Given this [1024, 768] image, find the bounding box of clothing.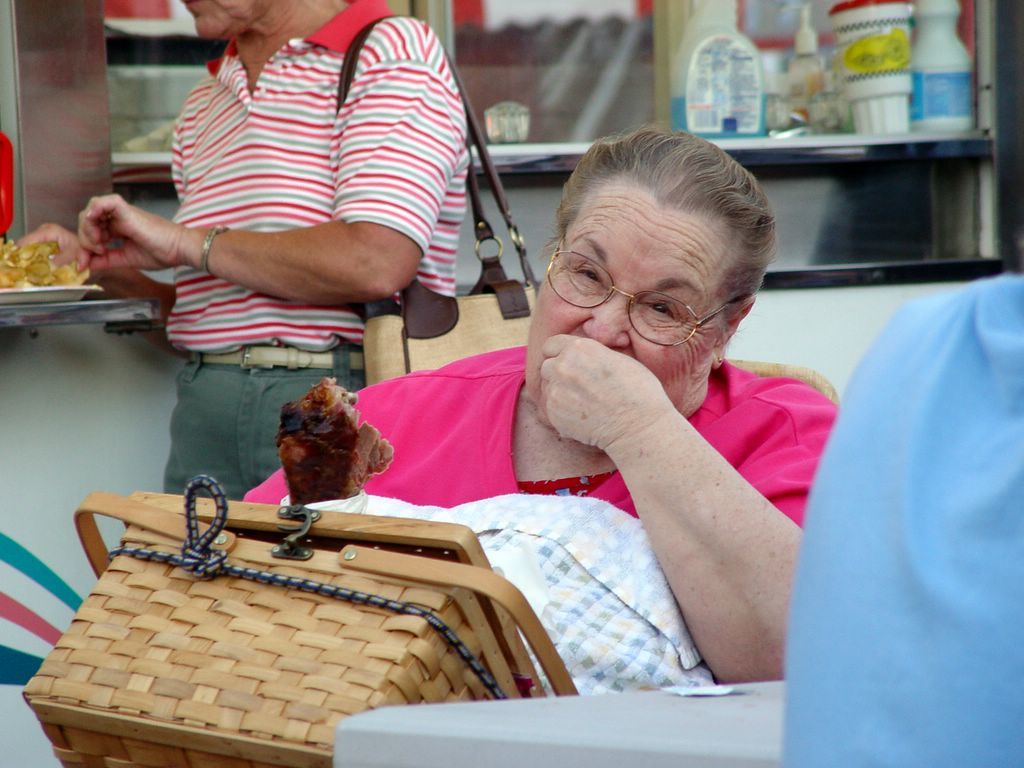
777/264/1023/767.
